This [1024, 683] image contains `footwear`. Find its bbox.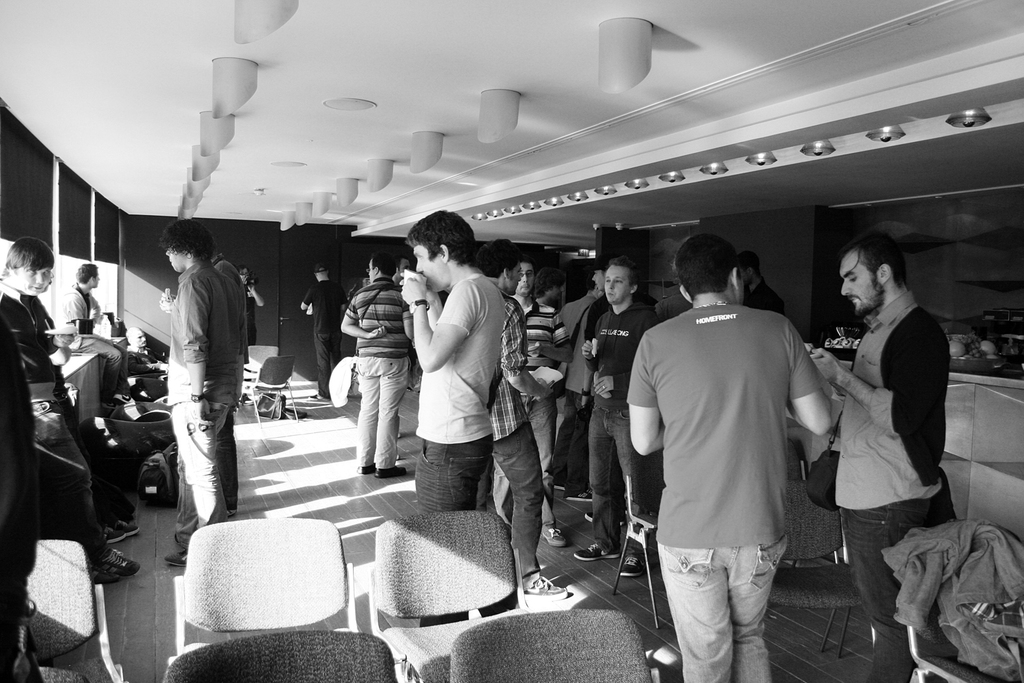
521 572 559 609.
